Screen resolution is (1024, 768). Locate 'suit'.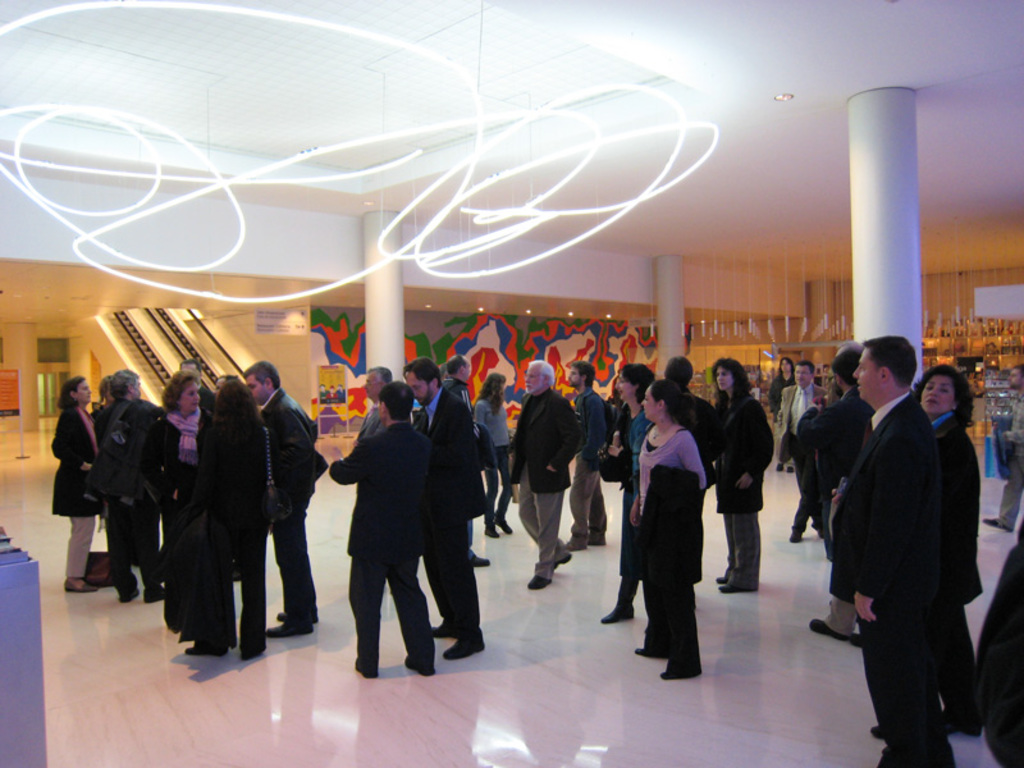
crop(416, 384, 490, 644).
